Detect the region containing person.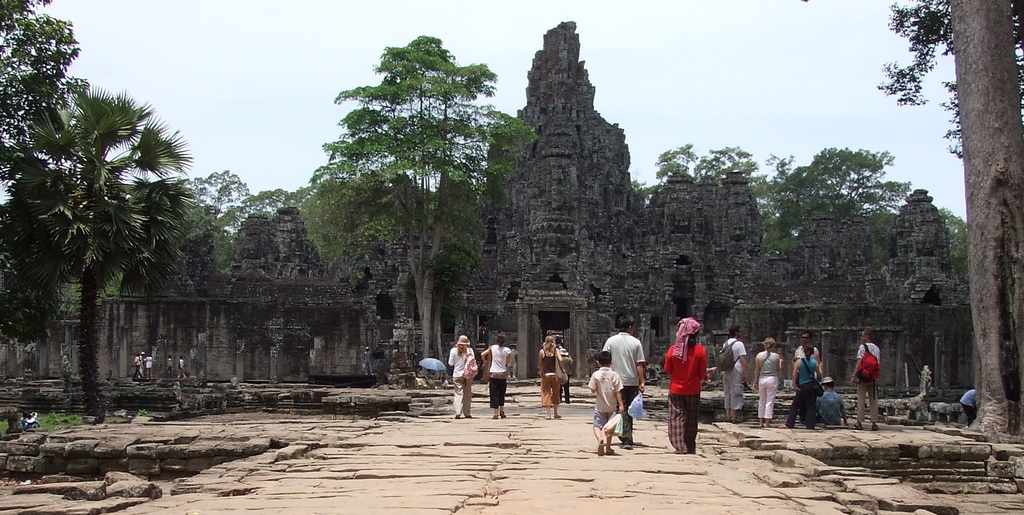
[x1=604, y1=310, x2=645, y2=448].
